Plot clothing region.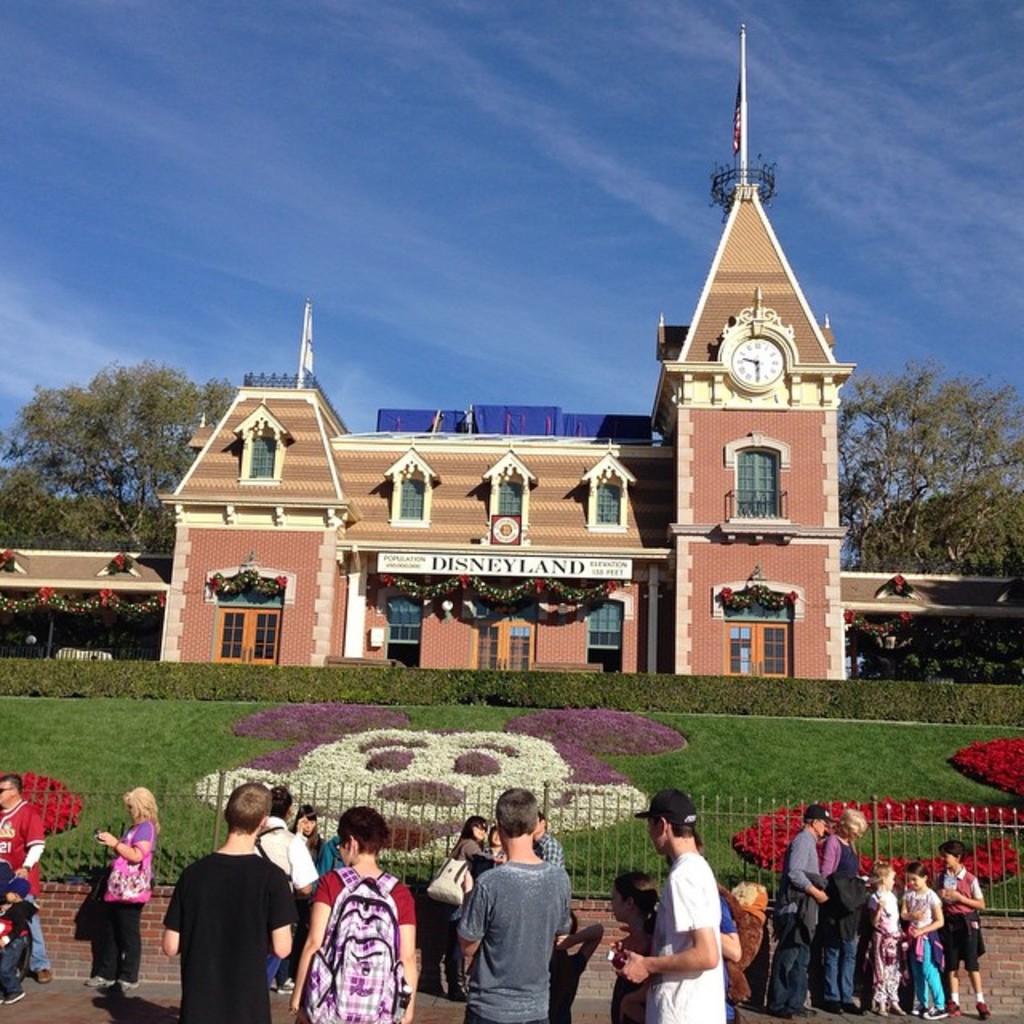
Plotted at x1=86, y1=816, x2=154, y2=994.
